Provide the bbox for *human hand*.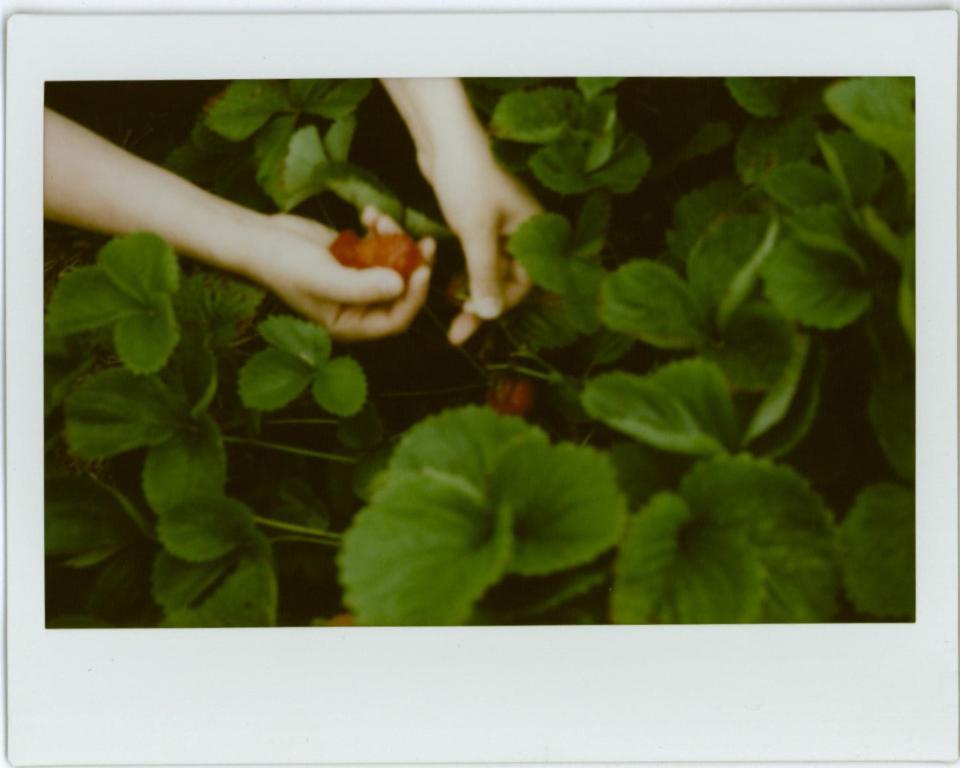
region(447, 180, 545, 344).
